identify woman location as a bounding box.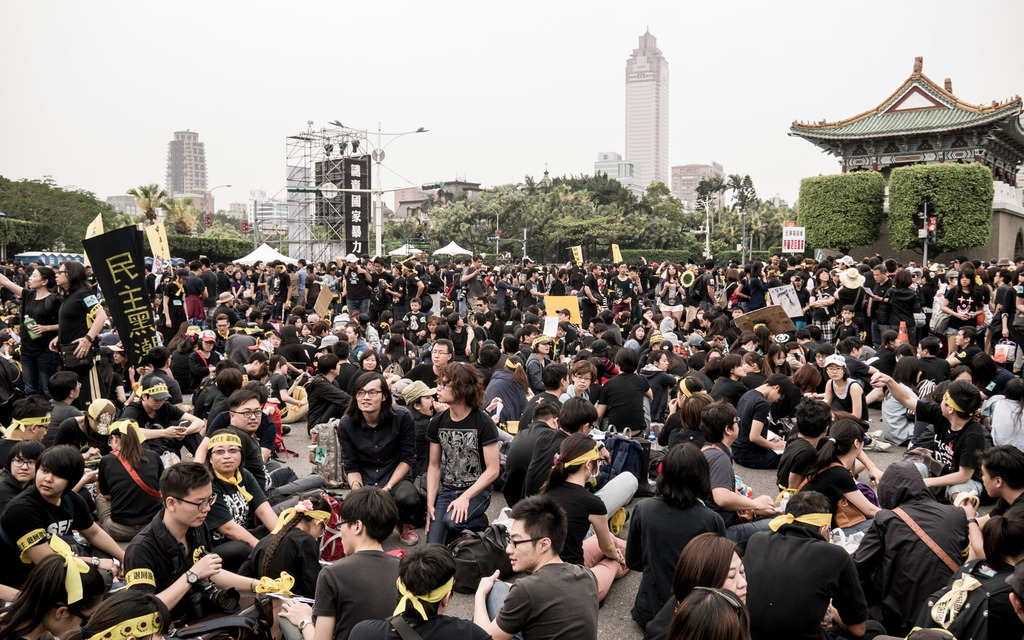
bbox(772, 360, 821, 431).
